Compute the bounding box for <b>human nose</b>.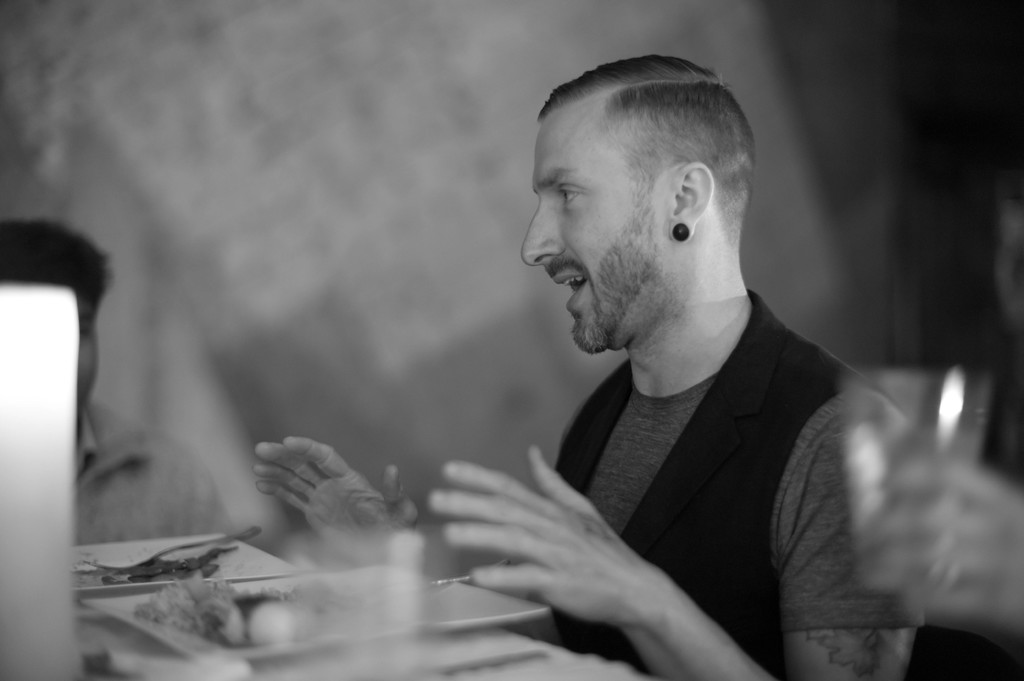
locate(520, 204, 566, 269).
